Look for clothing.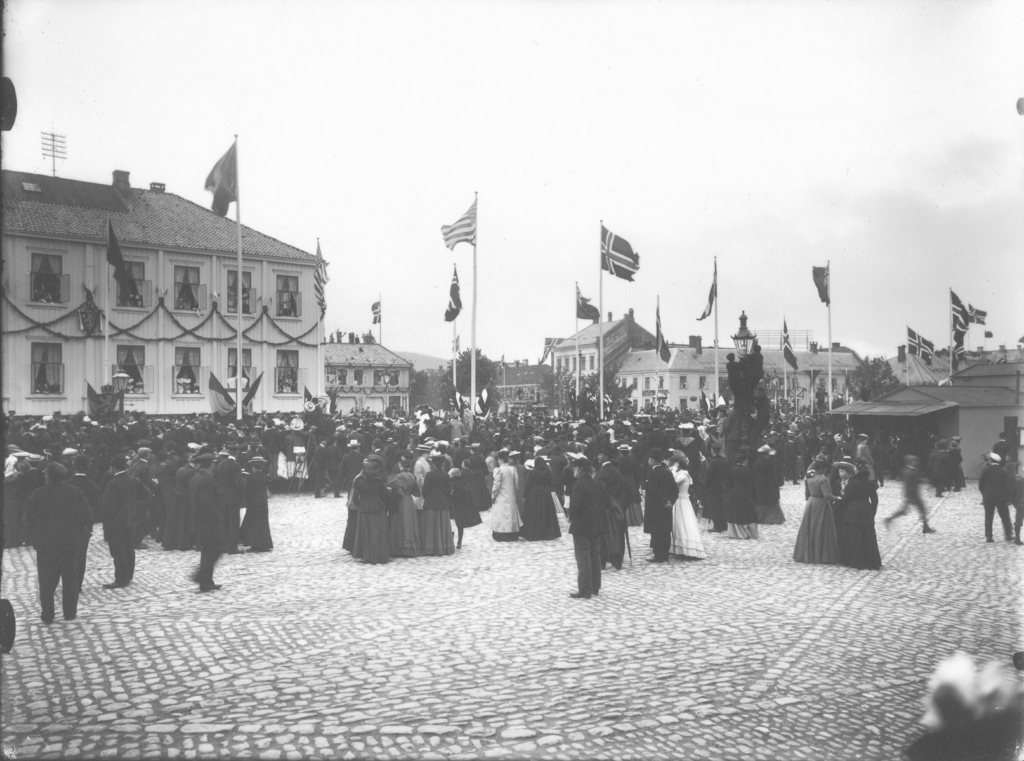
Found: bbox=(721, 468, 755, 541).
